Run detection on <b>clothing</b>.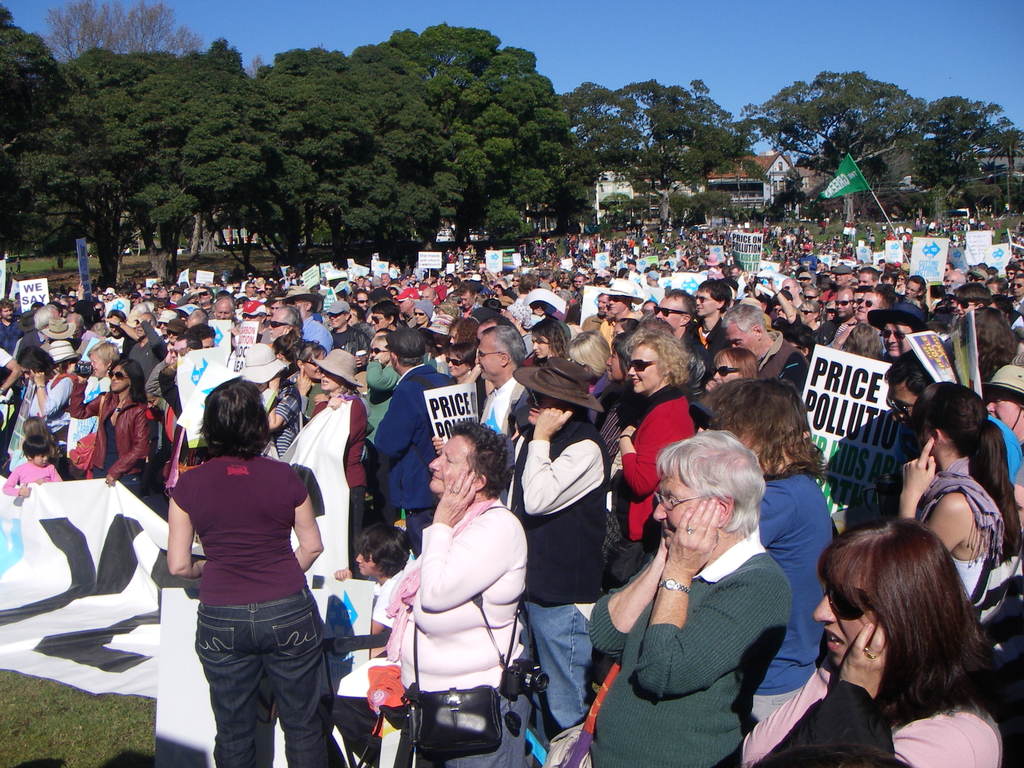
Result: [left=68, top=380, right=146, bottom=496].
